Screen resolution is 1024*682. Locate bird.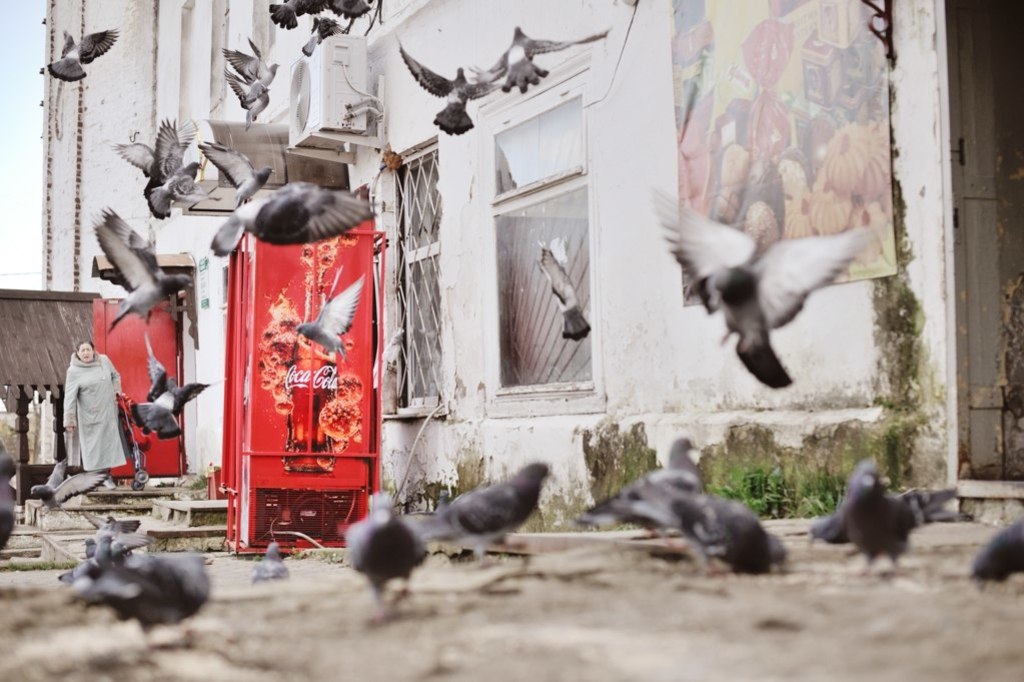
[left=394, top=42, right=499, bottom=135].
